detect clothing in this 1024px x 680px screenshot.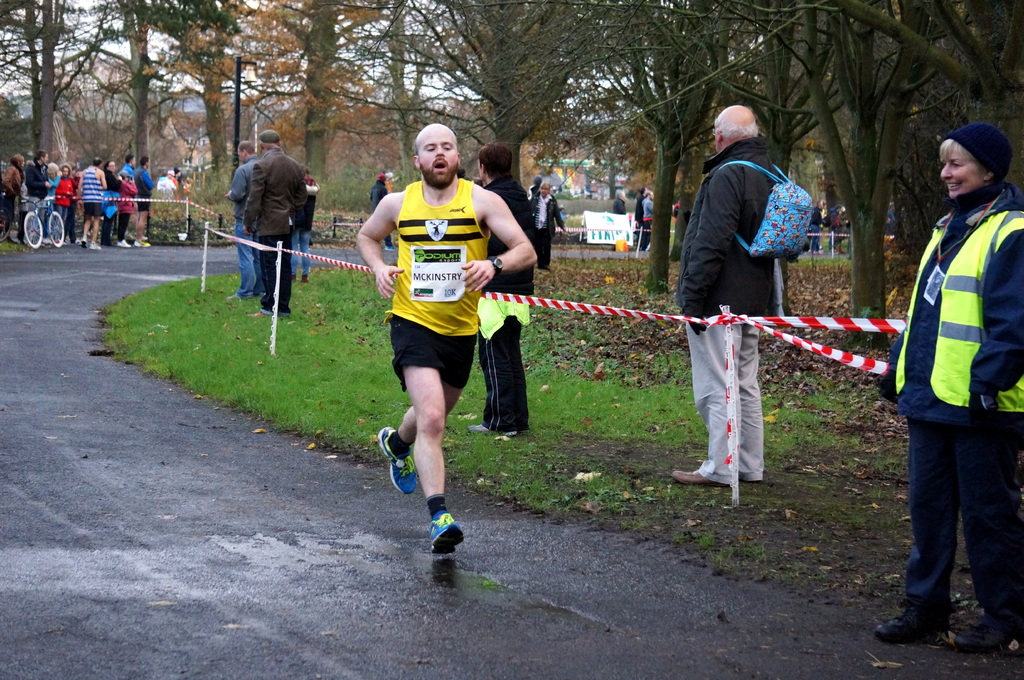
Detection: 636, 196, 644, 221.
